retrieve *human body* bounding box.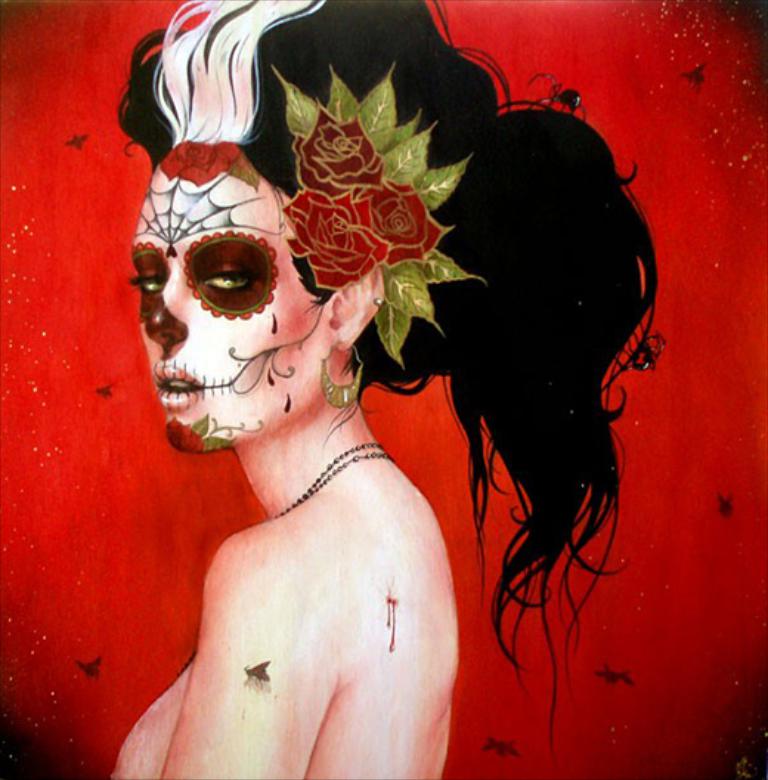
Bounding box: [left=71, top=34, right=660, bottom=779].
